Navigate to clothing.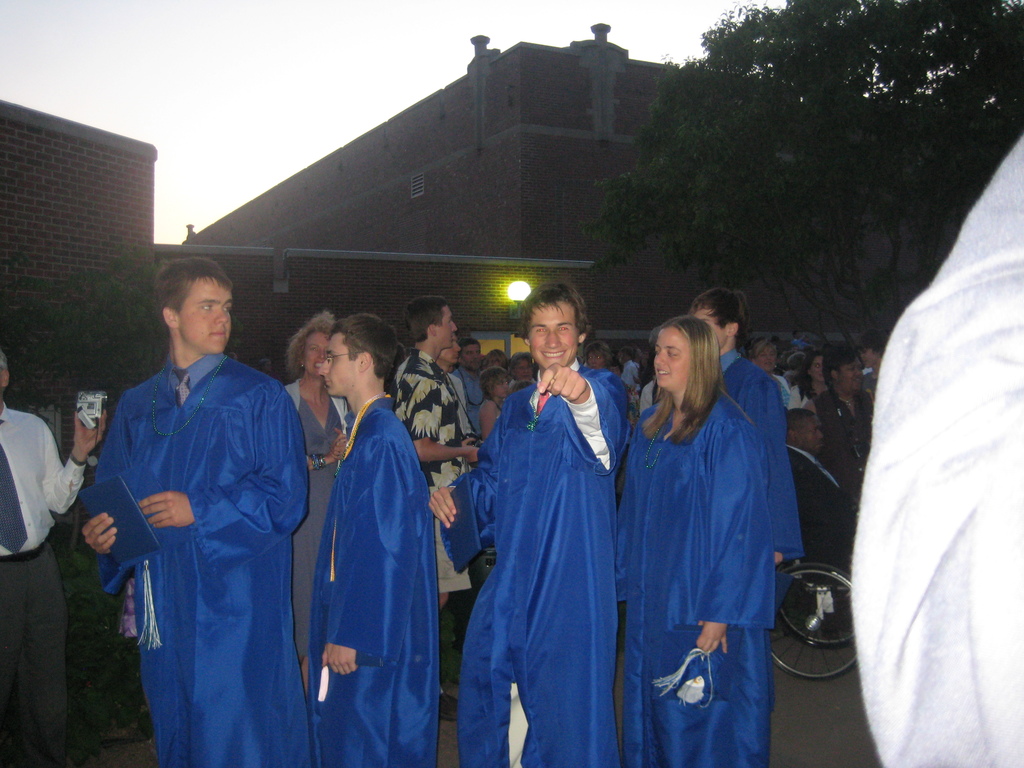
Navigation target: locate(461, 311, 632, 767).
